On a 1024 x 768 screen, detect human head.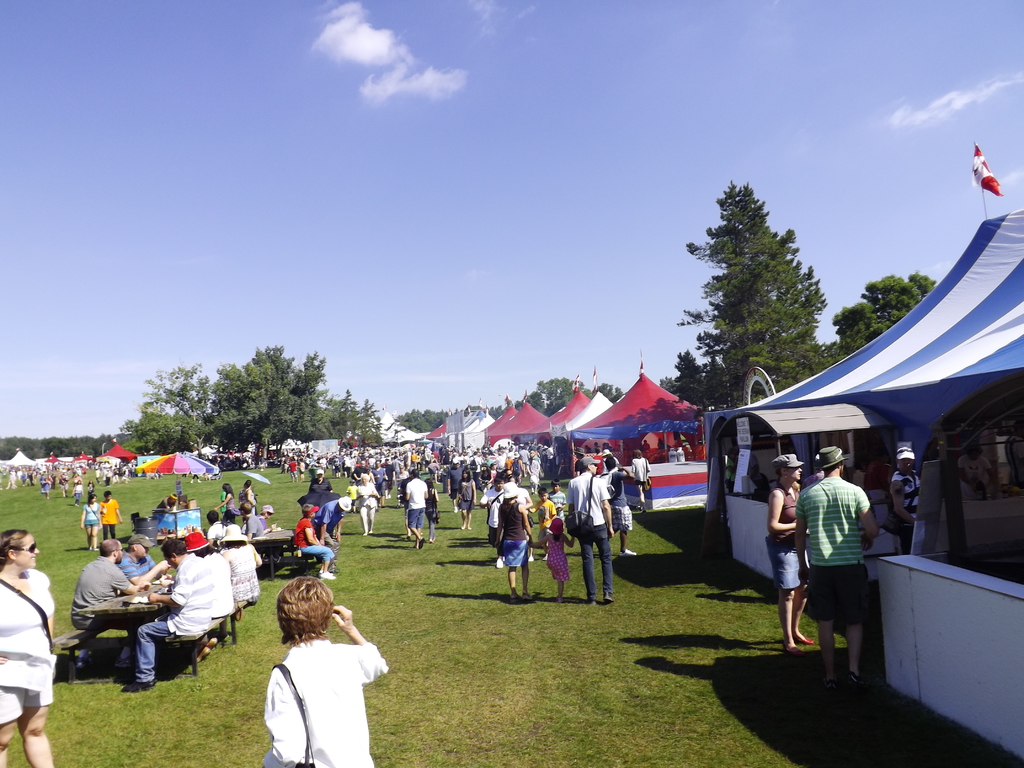
[x1=373, y1=460, x2=380, y2=467].
